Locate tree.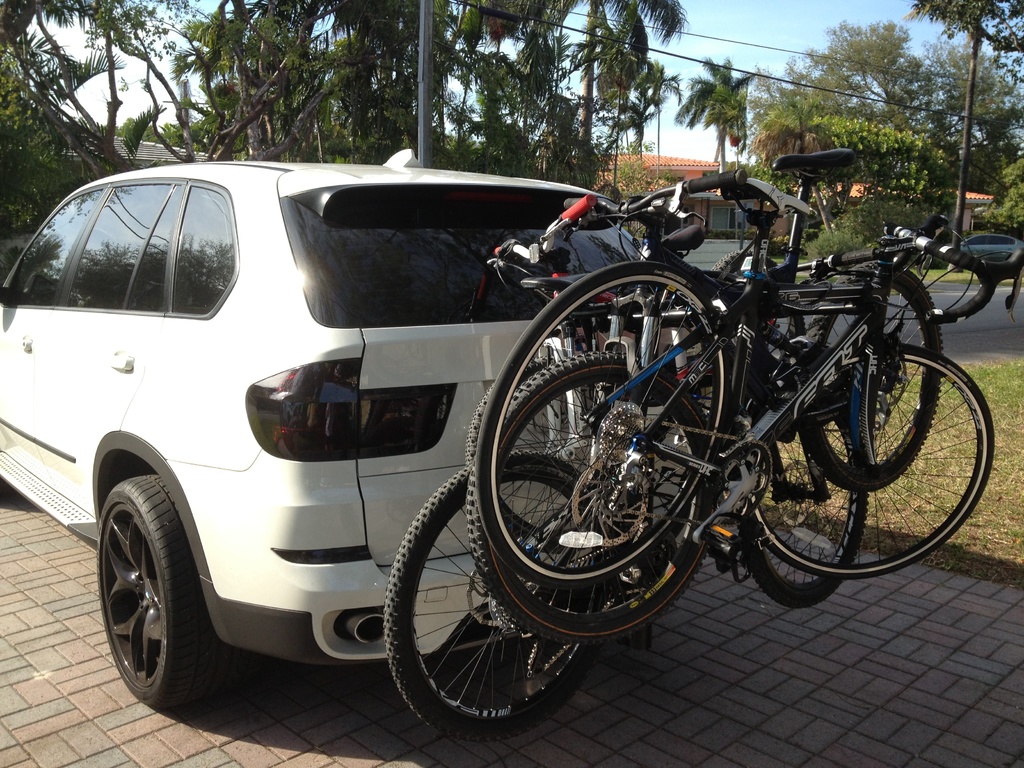
Bounding box: select_region(0, 57, 71, 238).
